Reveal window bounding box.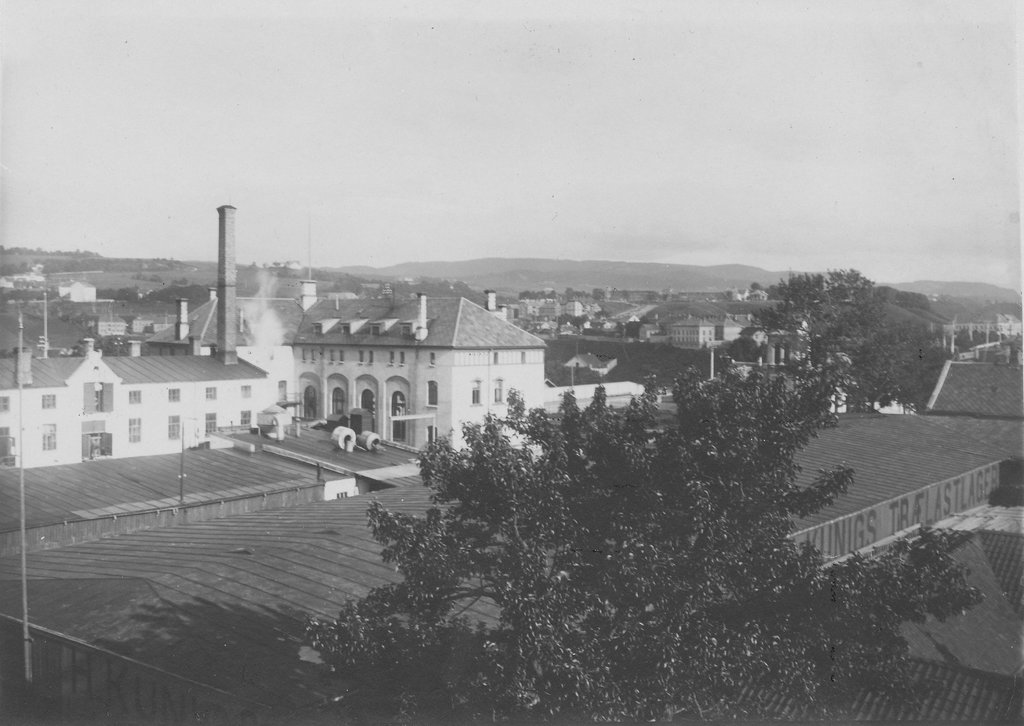
Revealed: 239,410,255,425.
